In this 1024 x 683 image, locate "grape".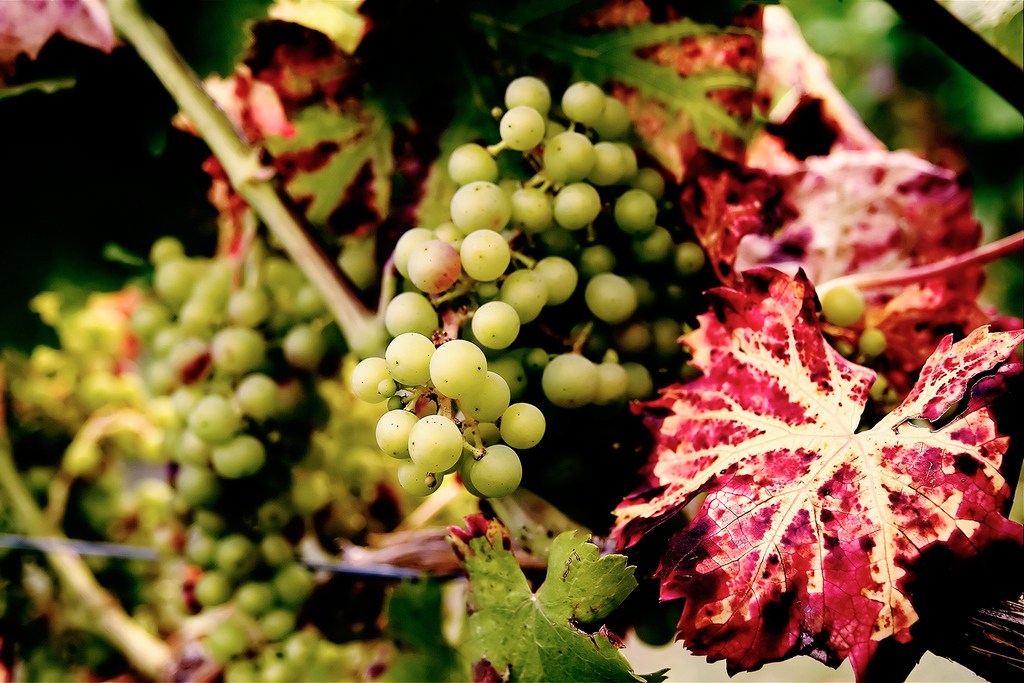
Bounding box: l=862, t=330, r=885, b=351.
